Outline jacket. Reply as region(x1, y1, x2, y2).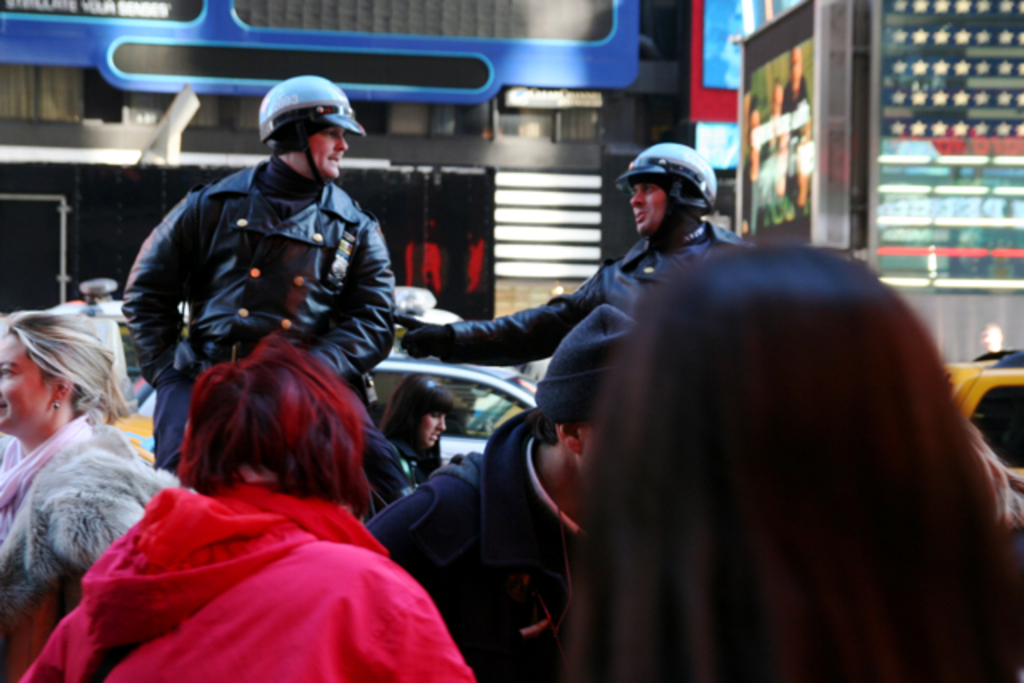
region(27, 469, 482, 681).
